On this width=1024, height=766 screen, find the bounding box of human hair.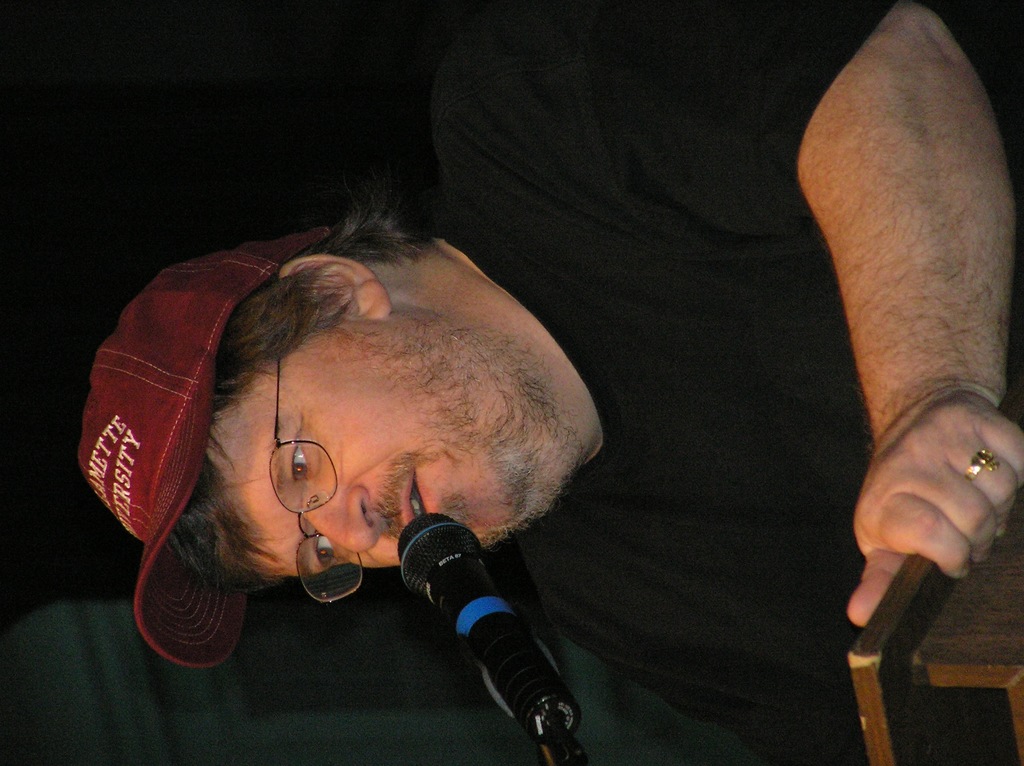
Bounding box: crop(148, 176, 434, 598).
